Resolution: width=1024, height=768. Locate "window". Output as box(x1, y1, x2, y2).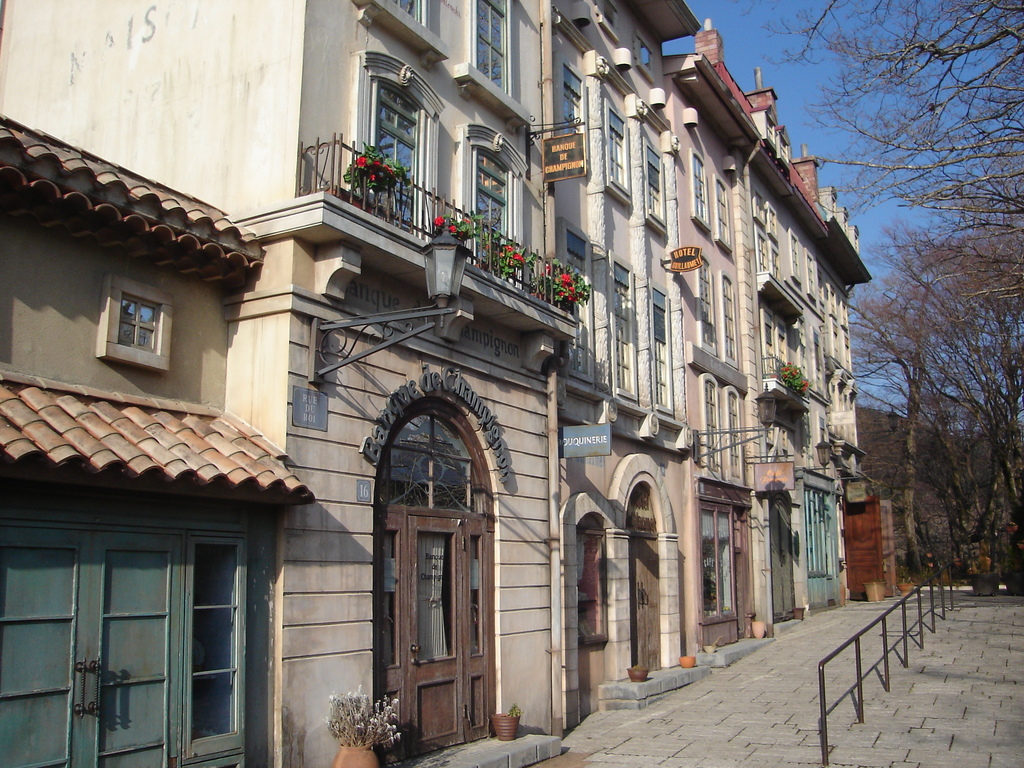
box(115, 292, 167, 355).
